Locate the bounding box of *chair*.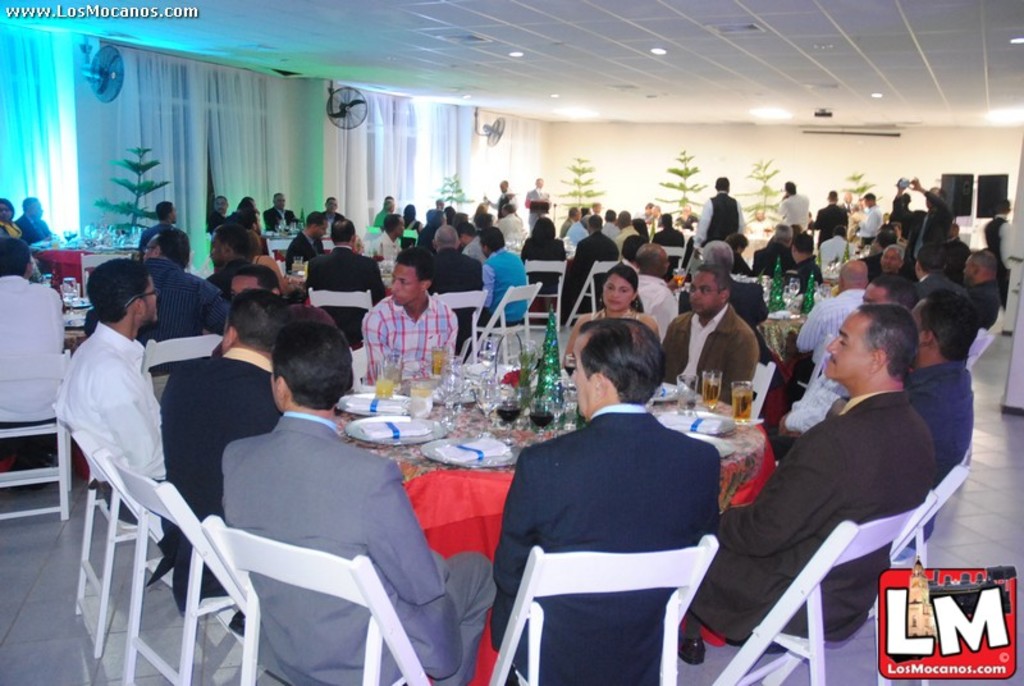
Bounding box: rect(206, 509, 422, 685).
